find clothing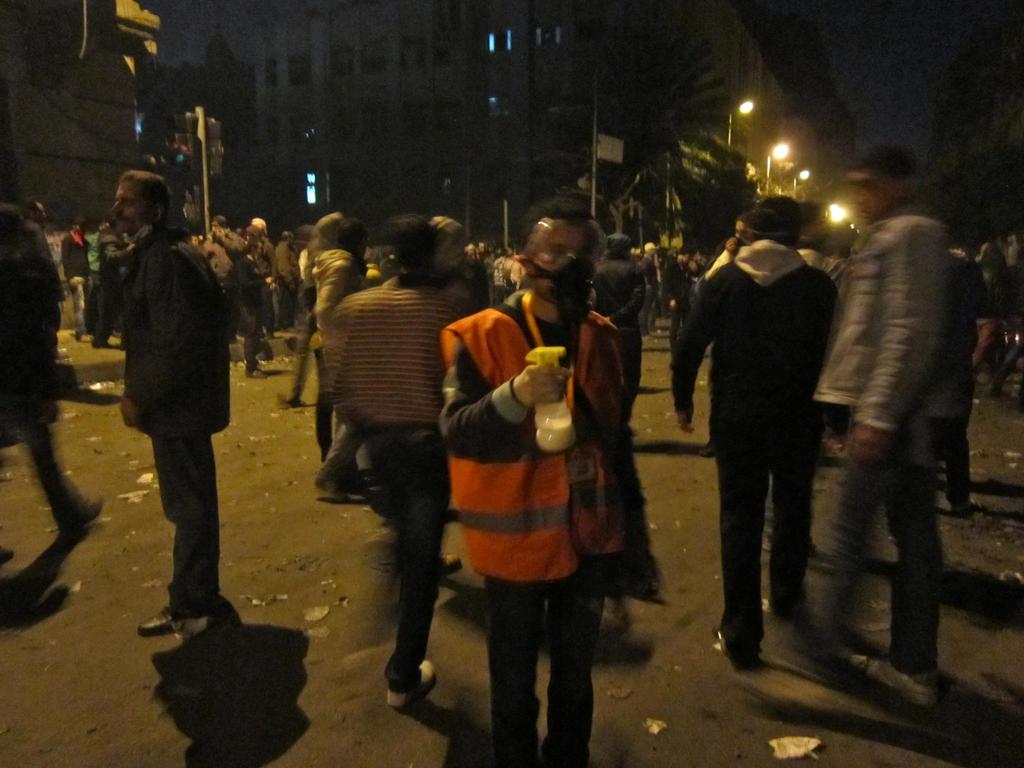
927, 264, 996, 410
